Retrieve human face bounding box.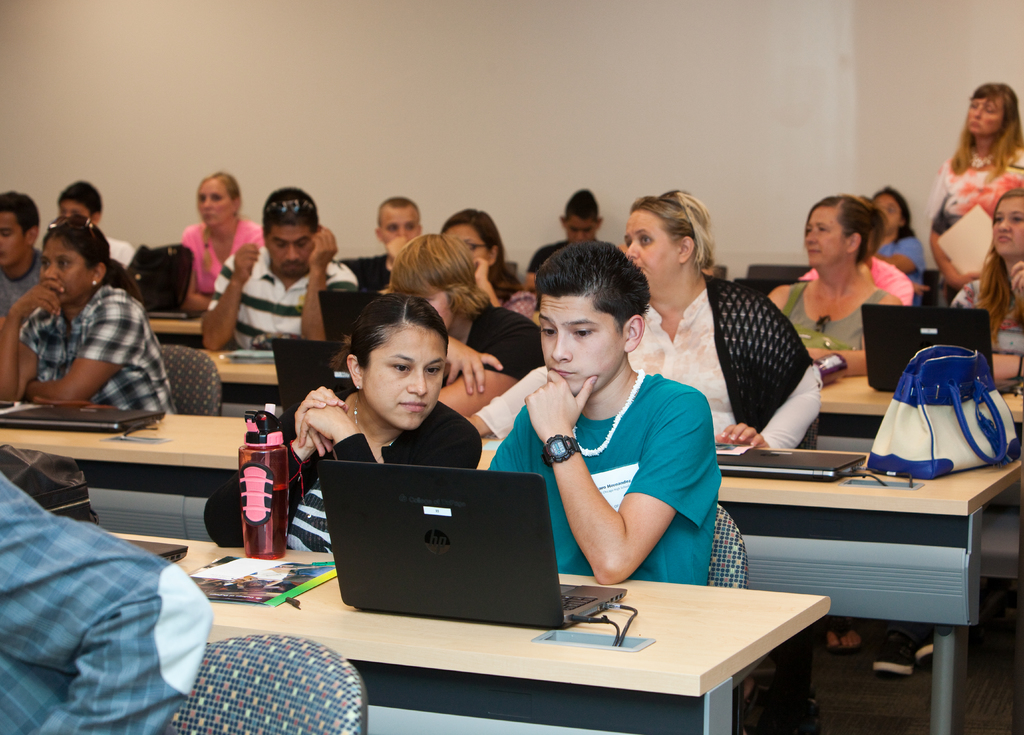
Bounding box: detection(568, 213, 596, 241).
